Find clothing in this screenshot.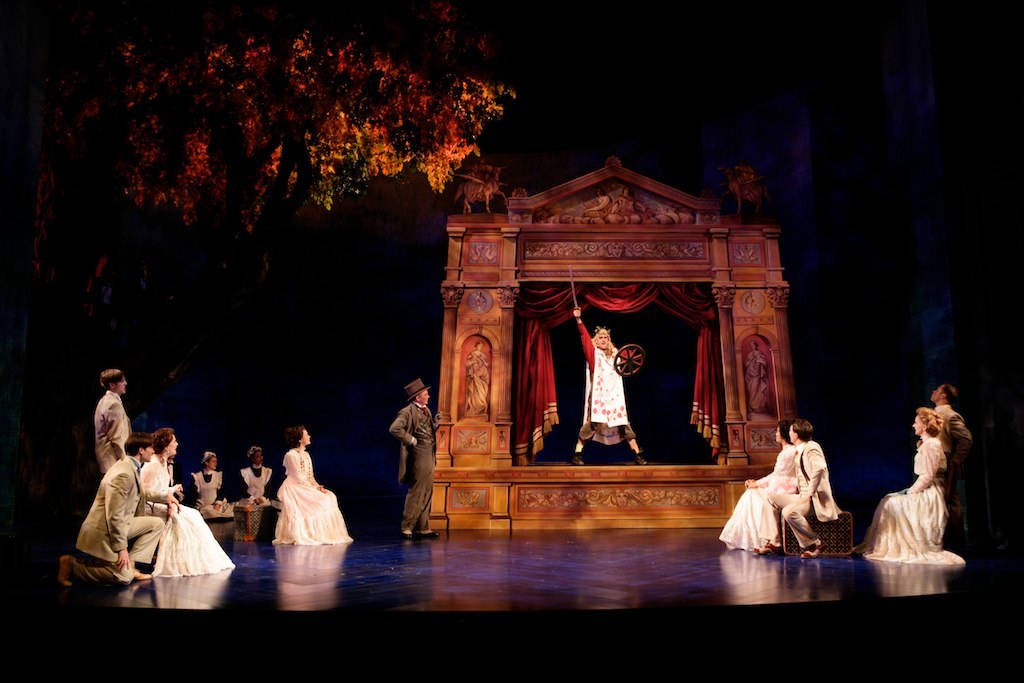
The bounding box for clothing is BBox(277, 447, 349, 558).
